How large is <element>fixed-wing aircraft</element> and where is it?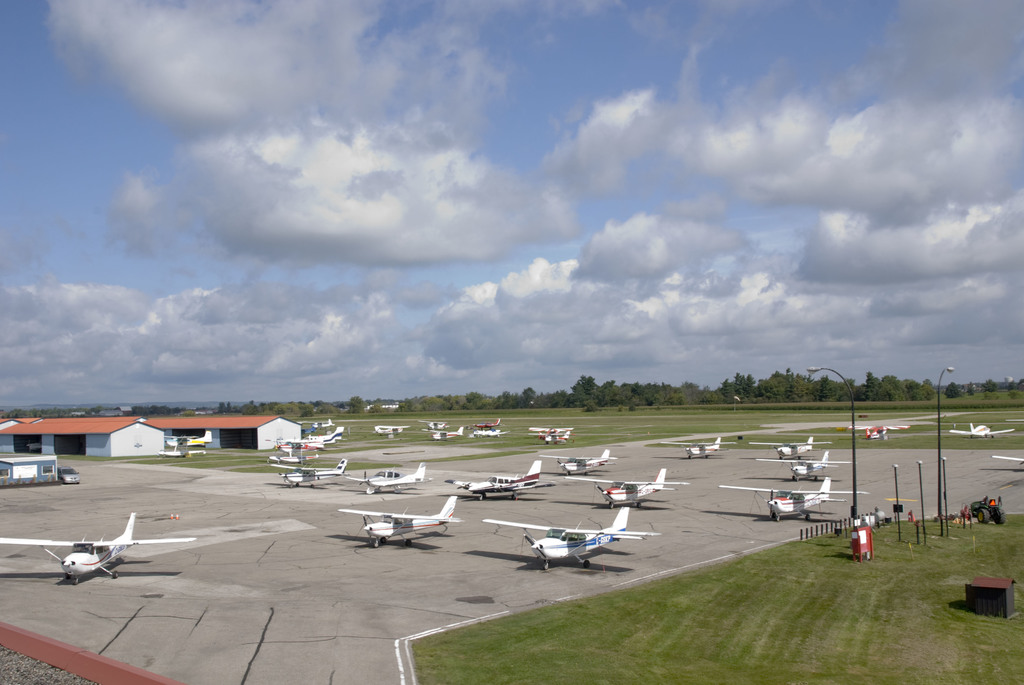
Bounding box: x1=765 y1=430 x2=821 y2=457.
